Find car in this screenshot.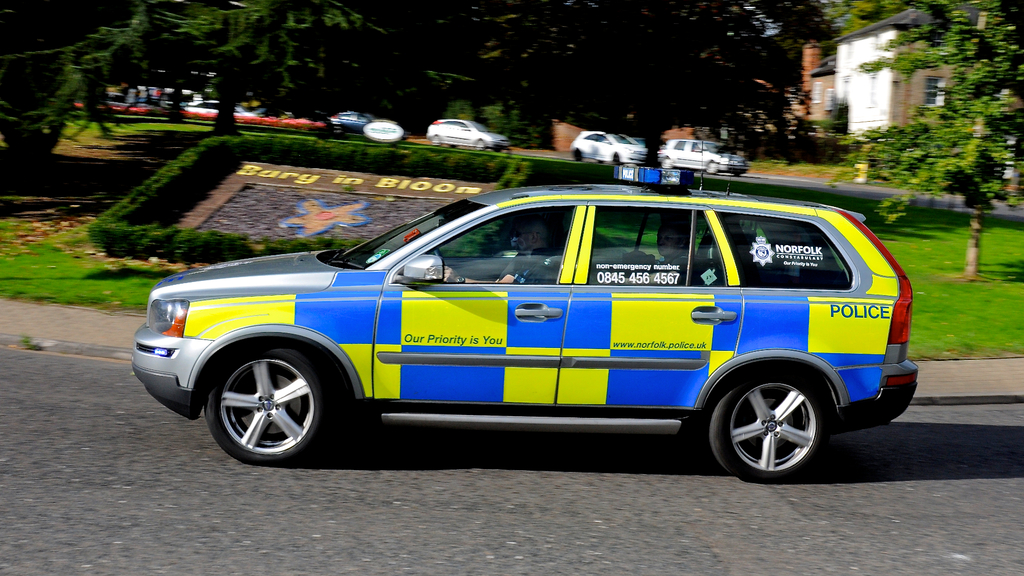
The bounding box for car is select_region(429, 118, 510, 151).
